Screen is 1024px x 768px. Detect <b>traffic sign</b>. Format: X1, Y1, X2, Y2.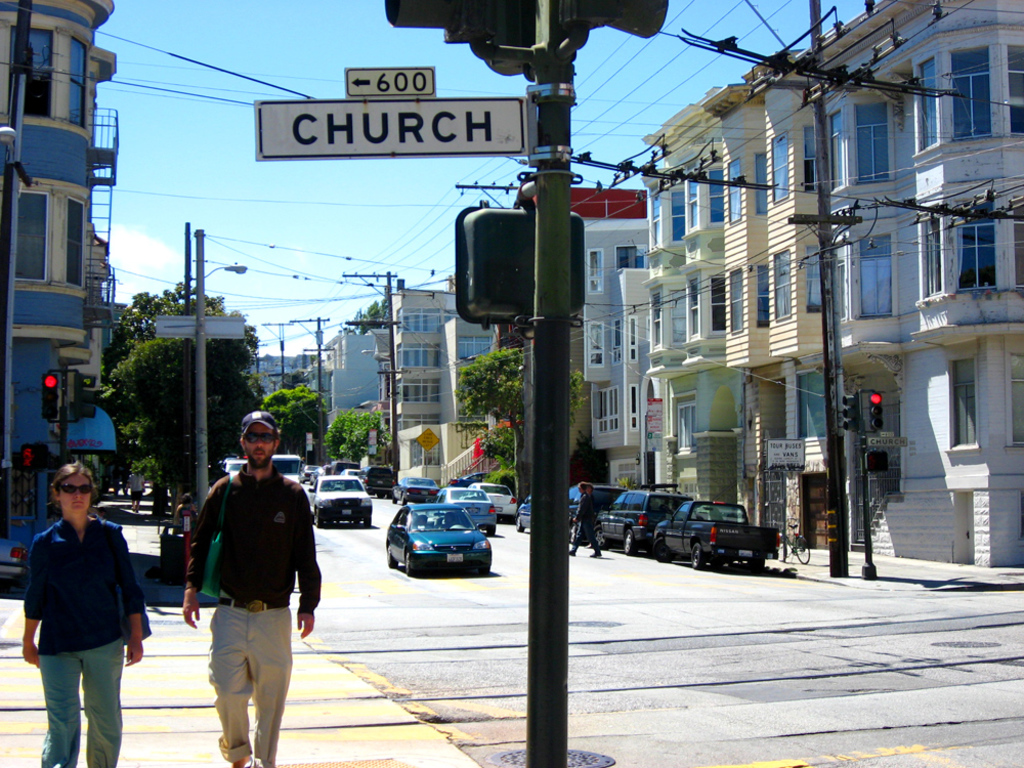
40, 373, 61, 421.
